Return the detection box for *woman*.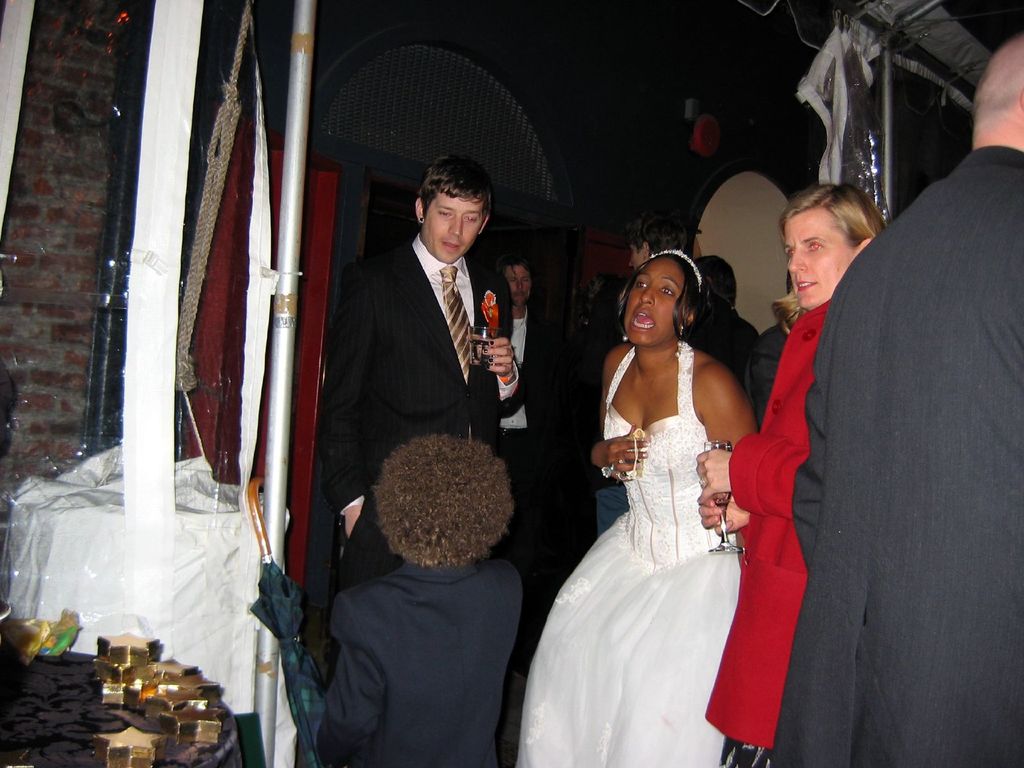
left=538, top=193, right=788, bottom=767.
